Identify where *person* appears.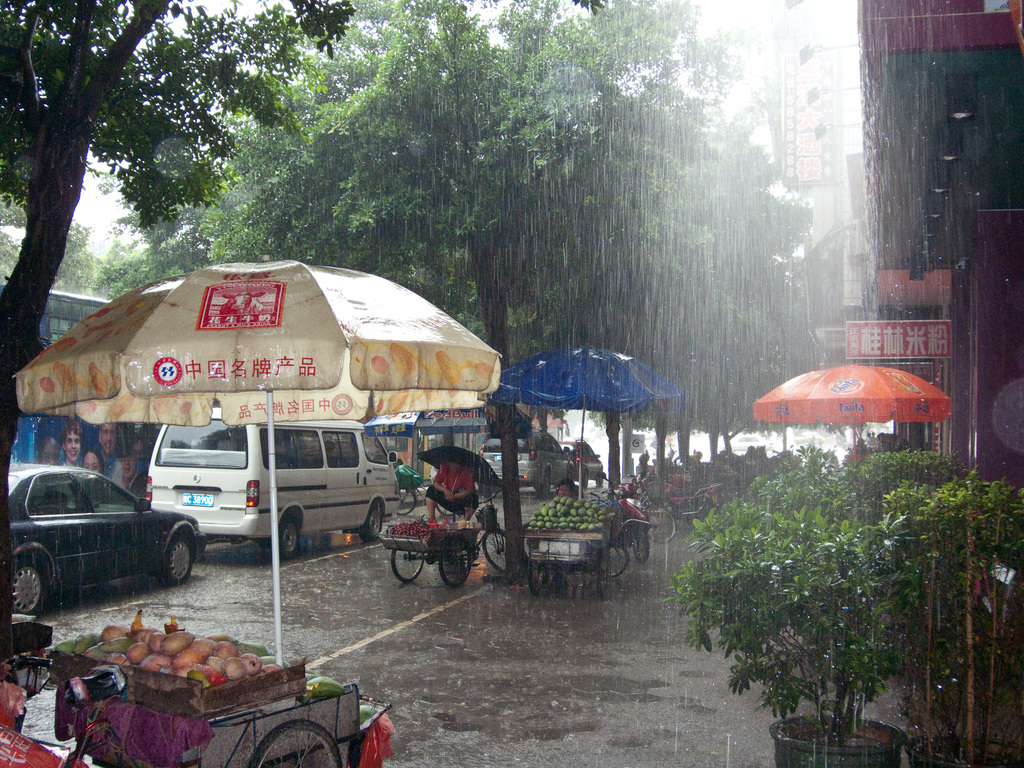
Appears at (x1=553, y1=476, x2=577, y2=500).
